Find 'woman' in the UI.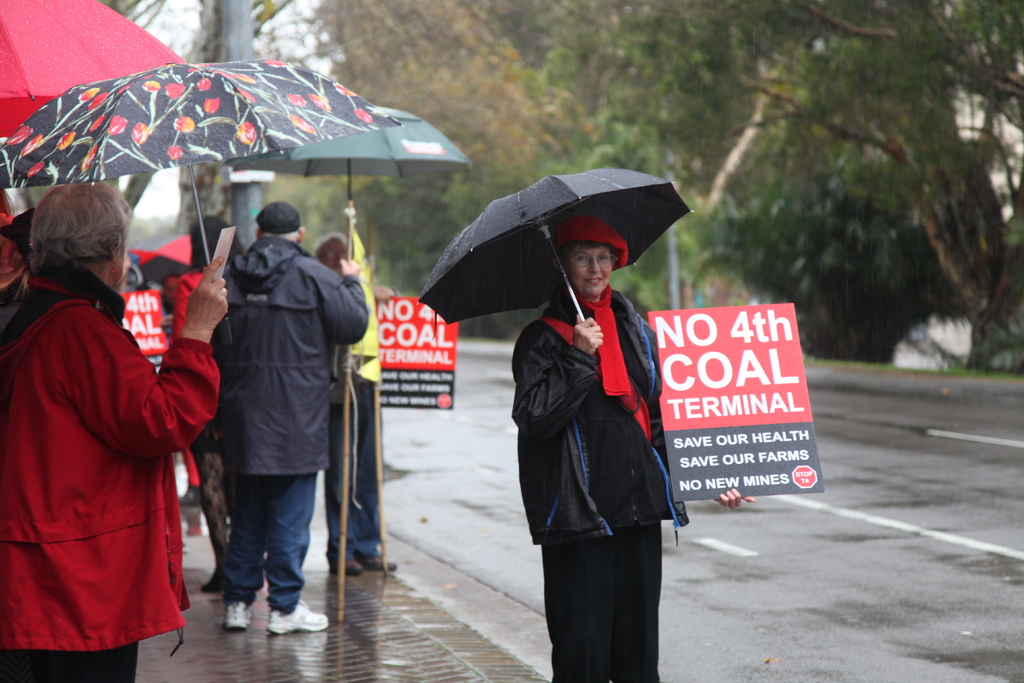
UI element at crop(18, 156, 200, 682).
